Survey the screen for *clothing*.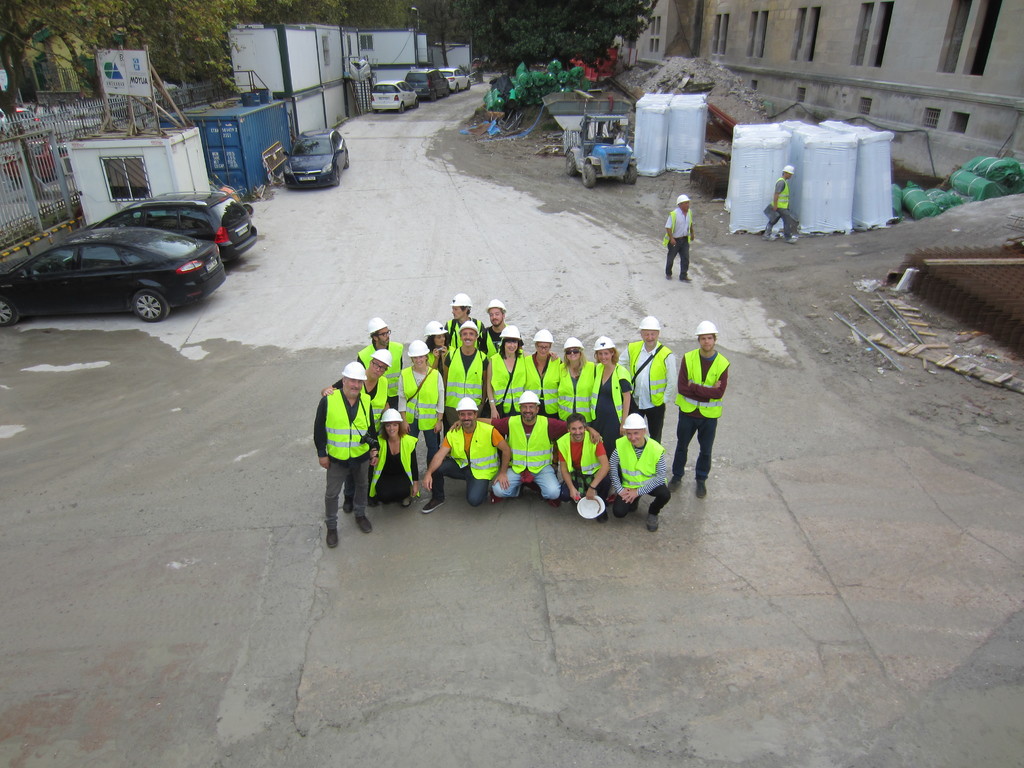
Survey found: box=[662, 200, 698, 280].
